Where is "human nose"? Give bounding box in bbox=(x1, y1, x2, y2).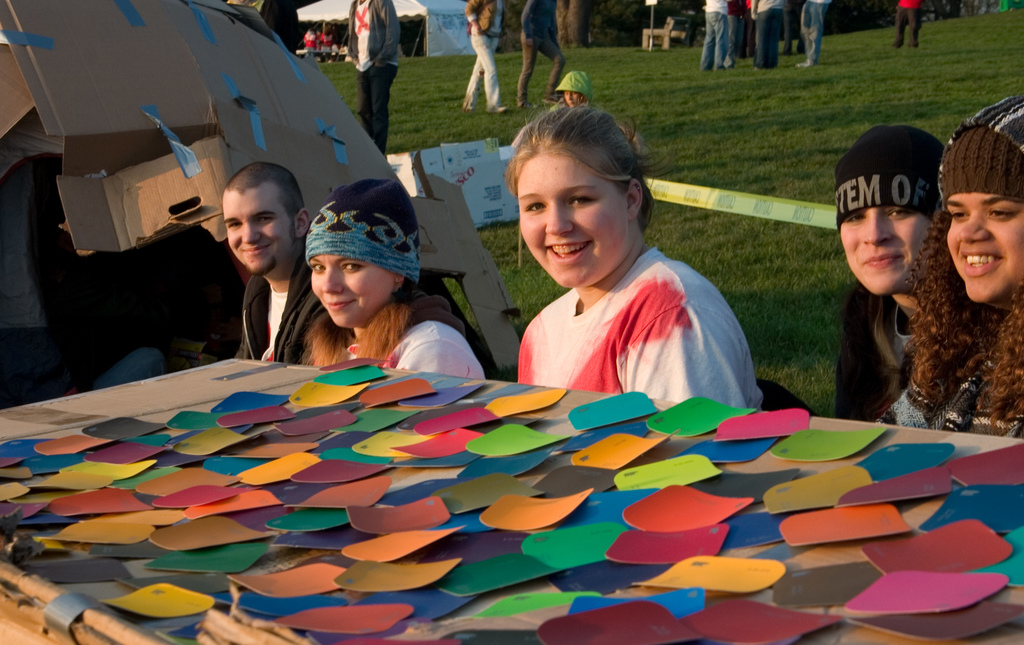
bbox=(544, 204, 573, 236).
